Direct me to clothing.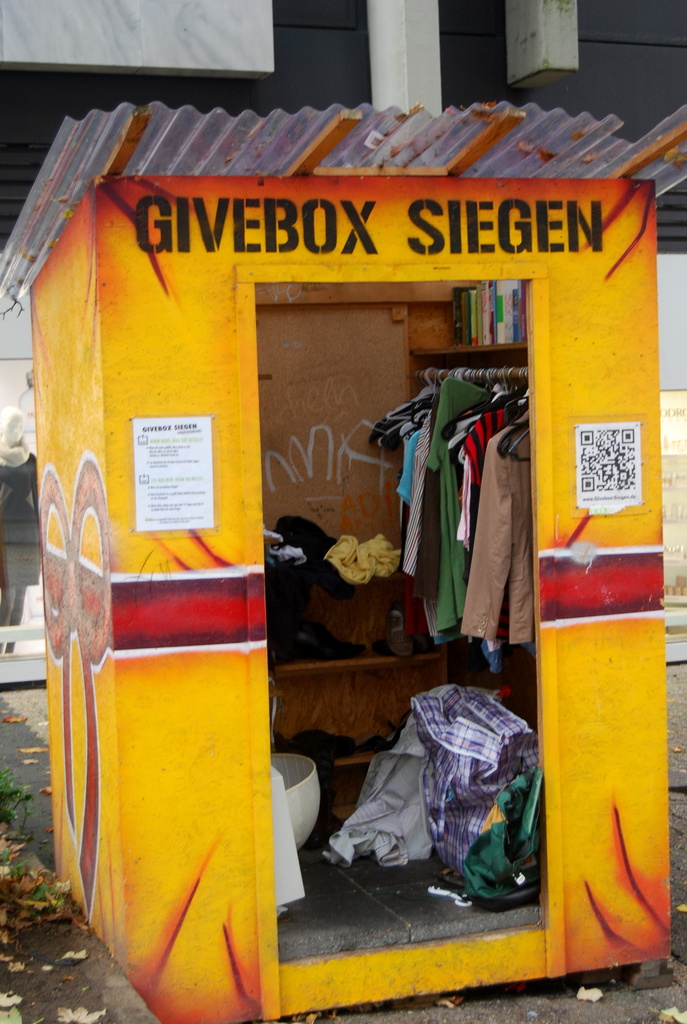
Direction: locate(407, 685, 534, 869).
